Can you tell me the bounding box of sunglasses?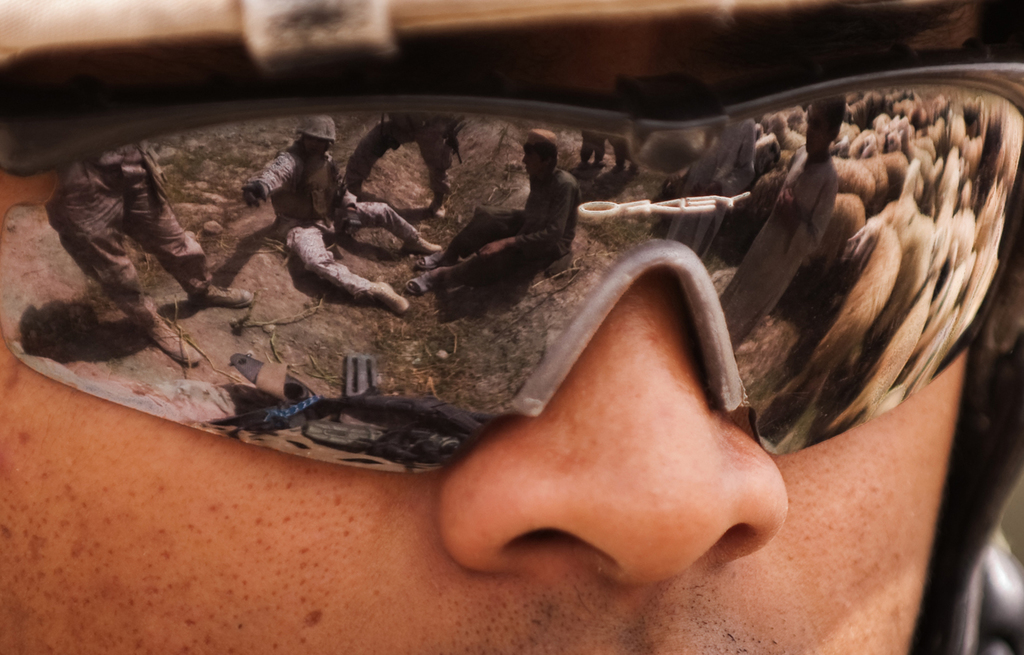
0 0 1023 474.
